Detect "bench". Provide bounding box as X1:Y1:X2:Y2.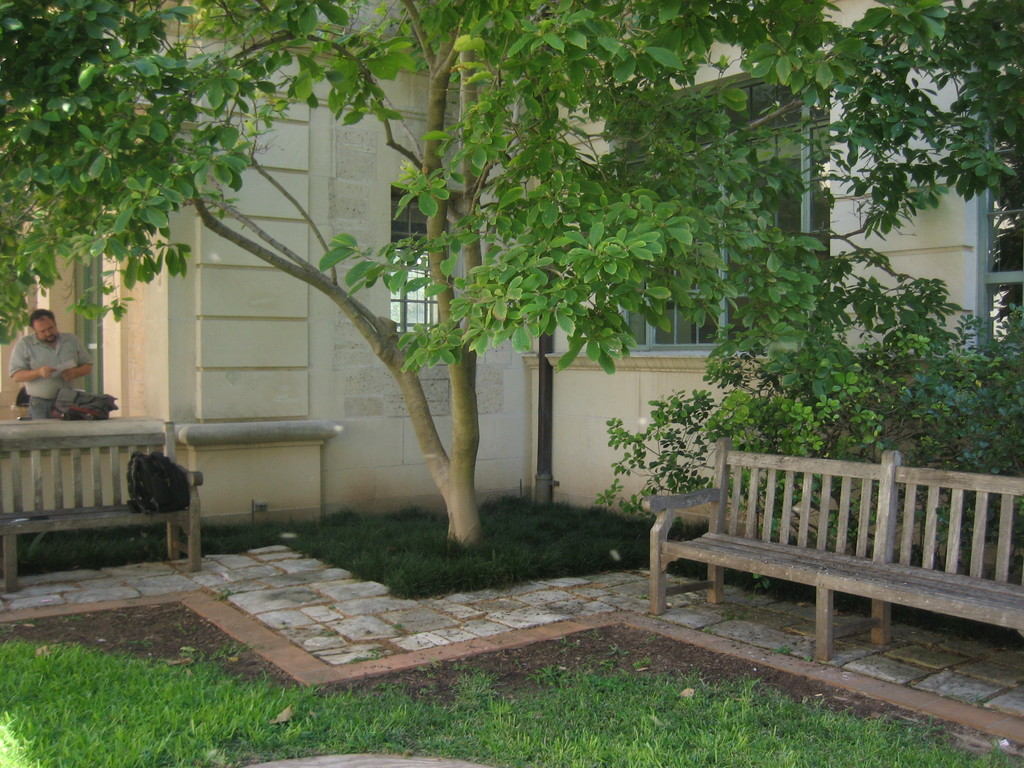
0:431:207:597.
